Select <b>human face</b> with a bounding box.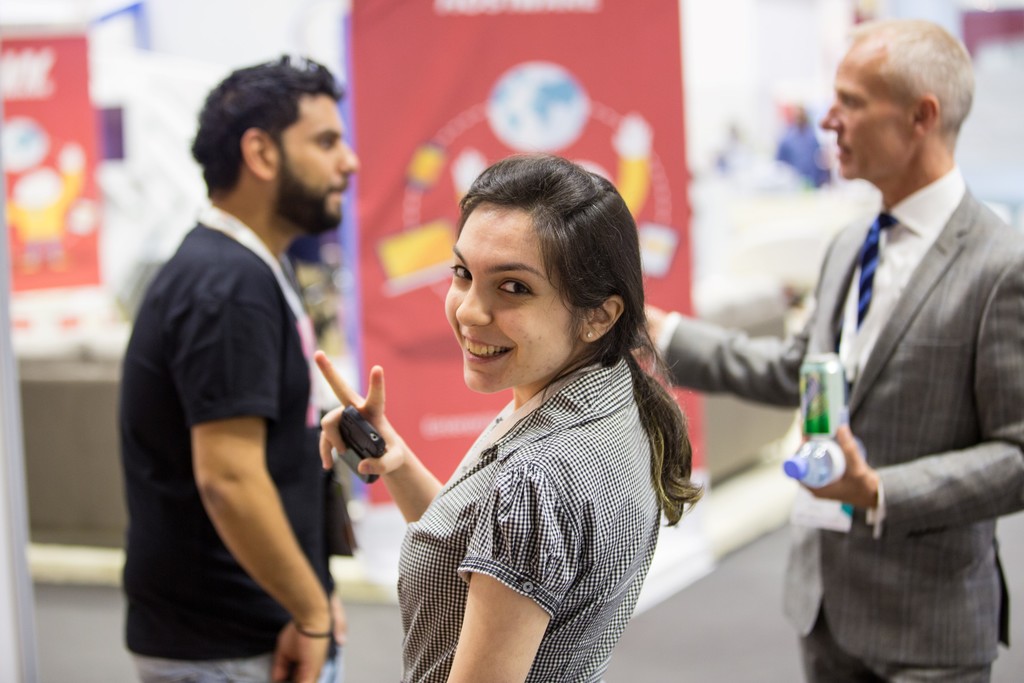
(left=817, top=48, right=909, bottom=178).
